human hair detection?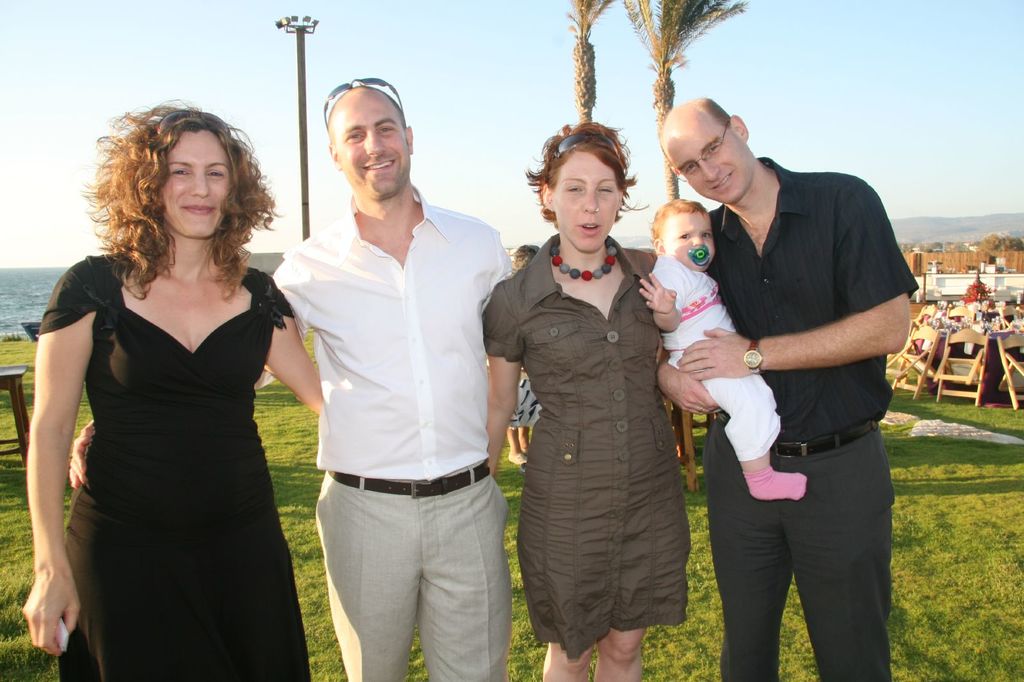
l=522, t=120, r=651, b=246
